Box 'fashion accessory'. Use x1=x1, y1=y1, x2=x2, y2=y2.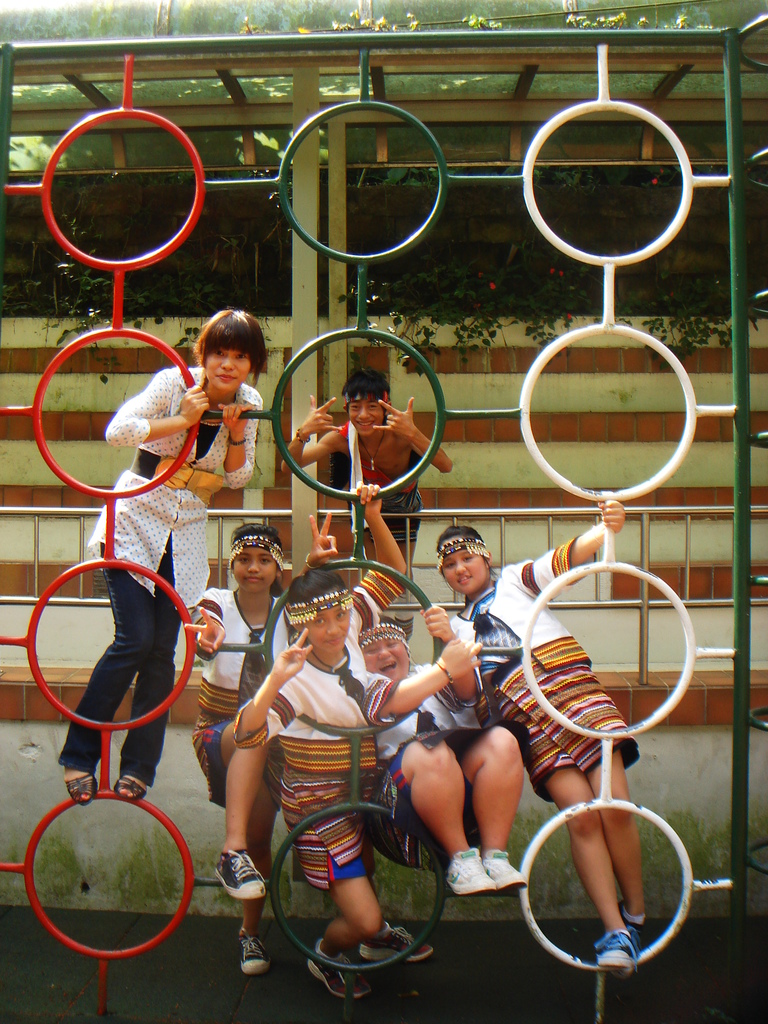
x1=296, y1=428, x2=312, y2=444.
